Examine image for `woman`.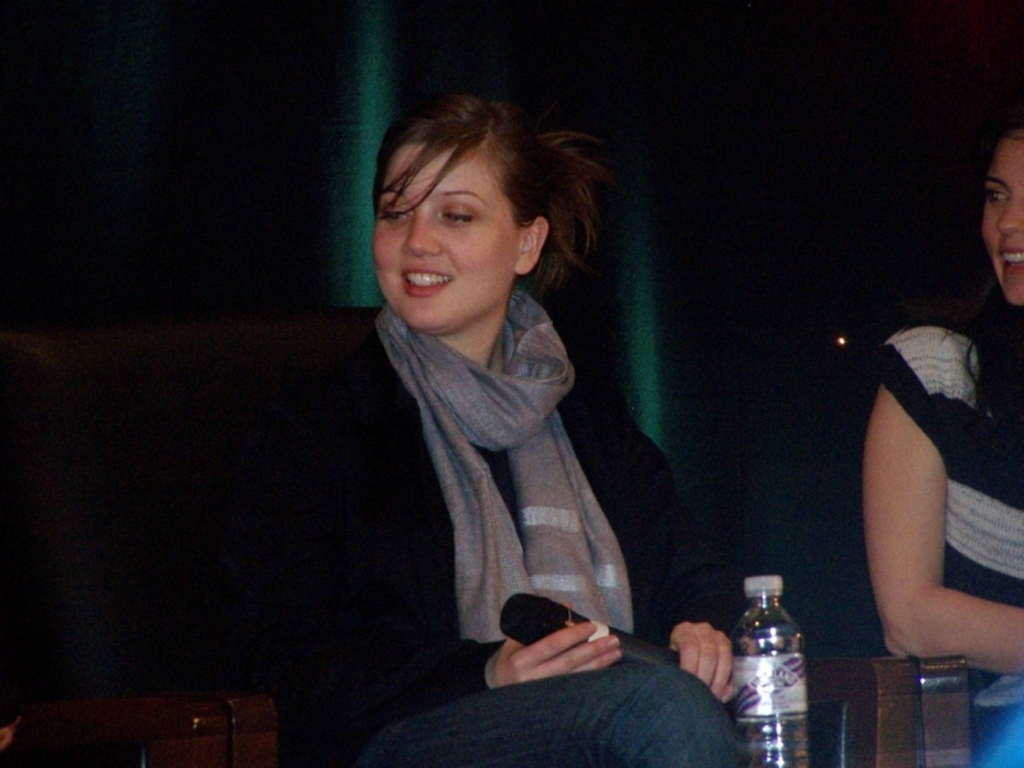
Examination result: box=[214, 111, 698, 755].
